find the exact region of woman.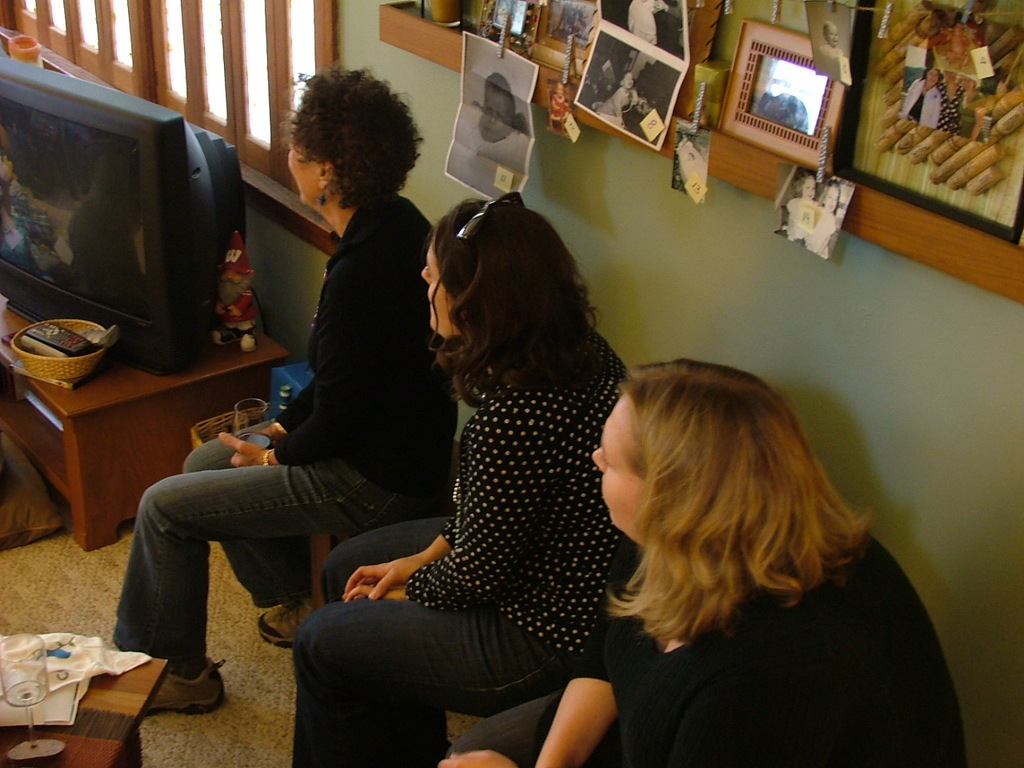
Exact region: detection(443, 359, 977, 767).
